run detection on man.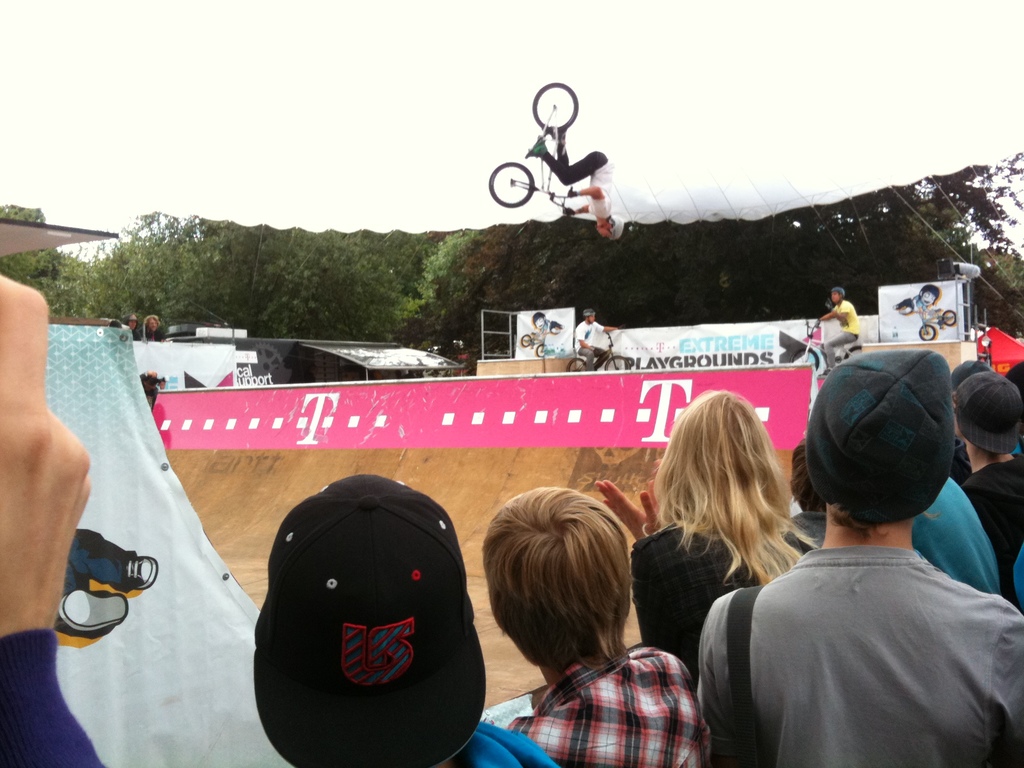
Result: BBox(695, 350, 1023, 767).
